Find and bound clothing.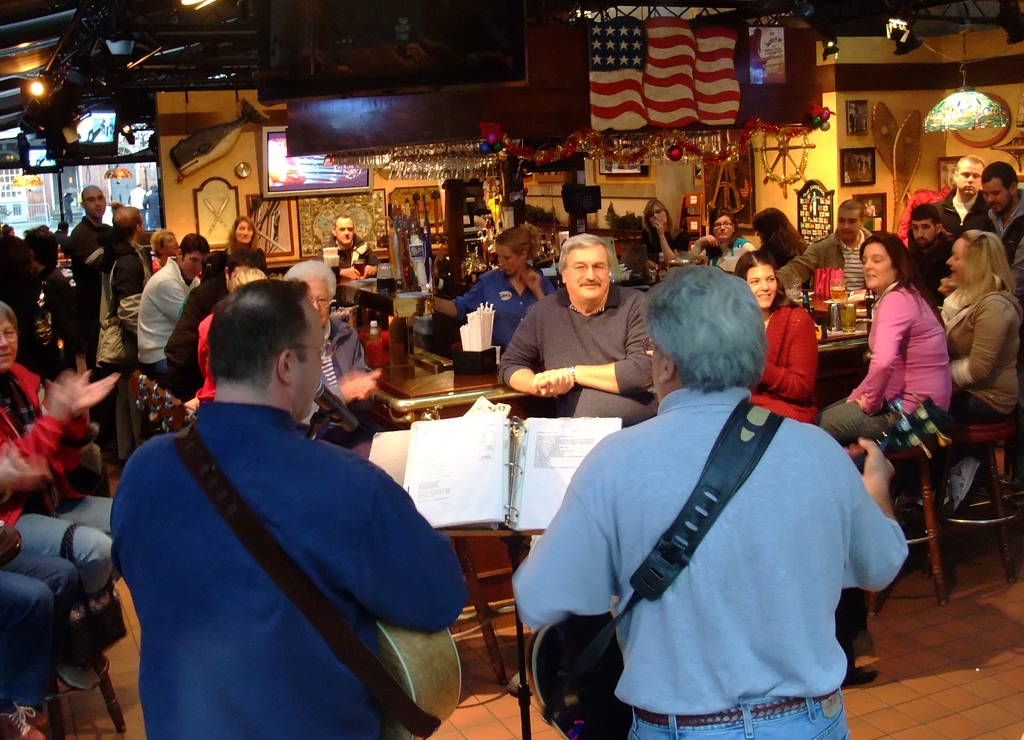
Bound: detection(701, 227, 756, 287).
